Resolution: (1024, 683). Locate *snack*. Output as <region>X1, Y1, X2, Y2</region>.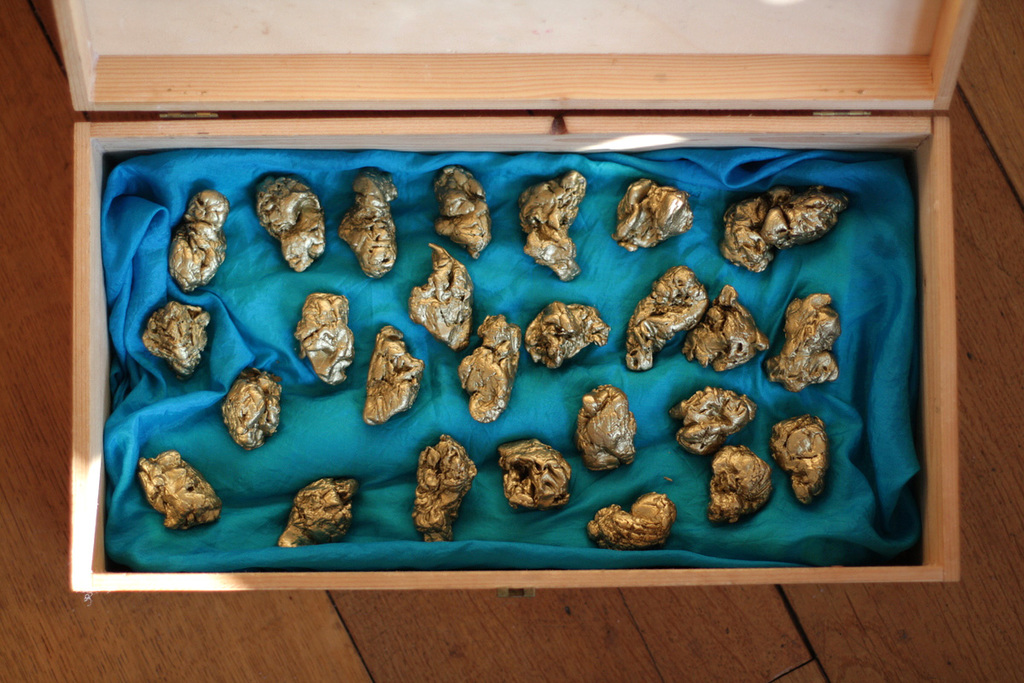
<region>461, 313, 520, 421</region>.
